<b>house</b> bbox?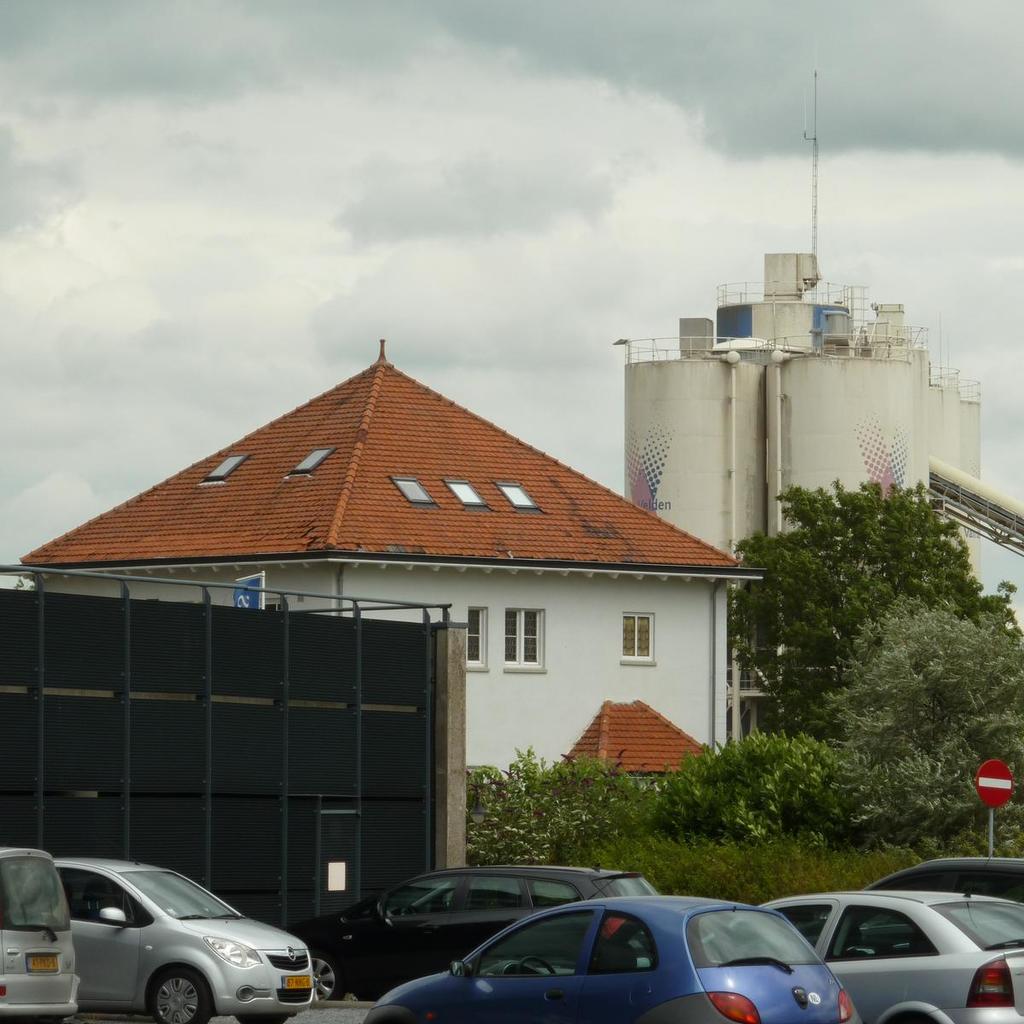
select_region(20, 331, 762, 871)
